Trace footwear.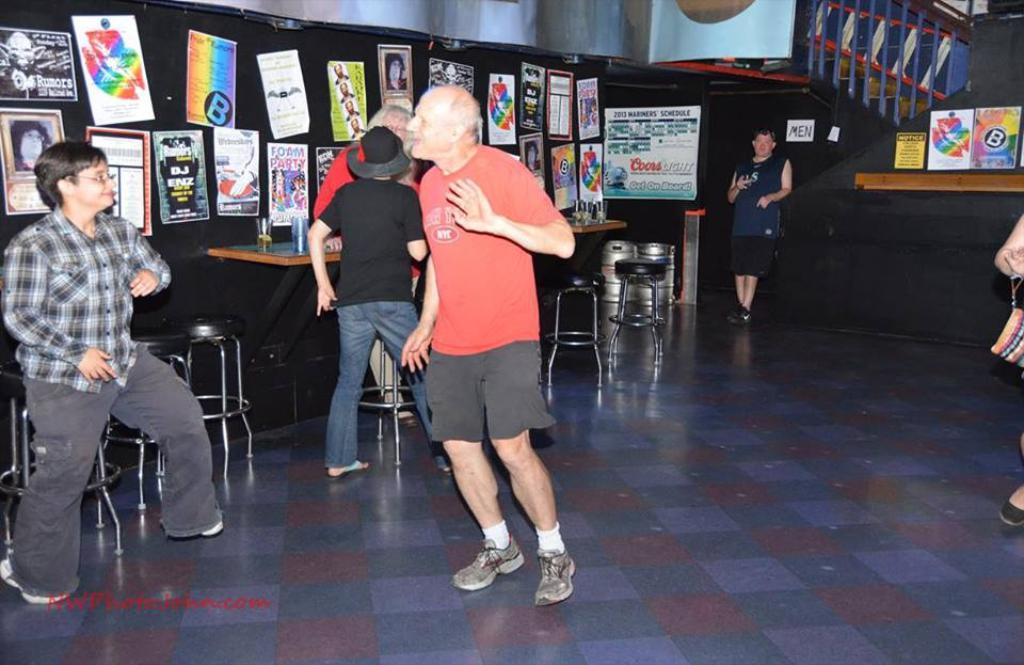
Traced to <bbox>448, 537, 527, 595</bbox>.
